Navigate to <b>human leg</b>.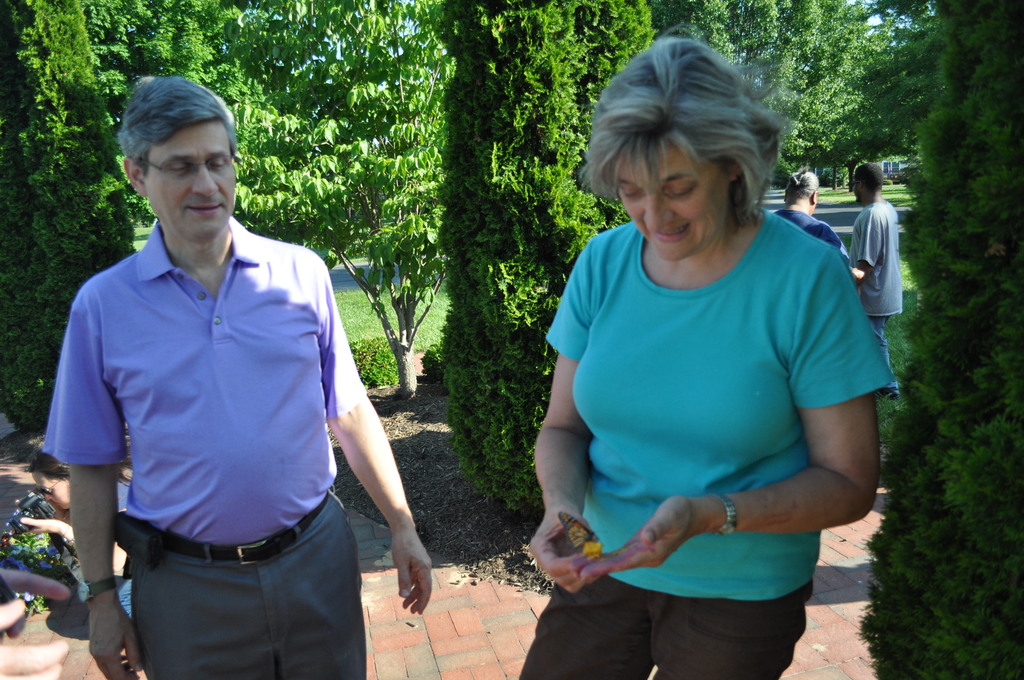
Navigation target: (653, 594, 812, 679).
